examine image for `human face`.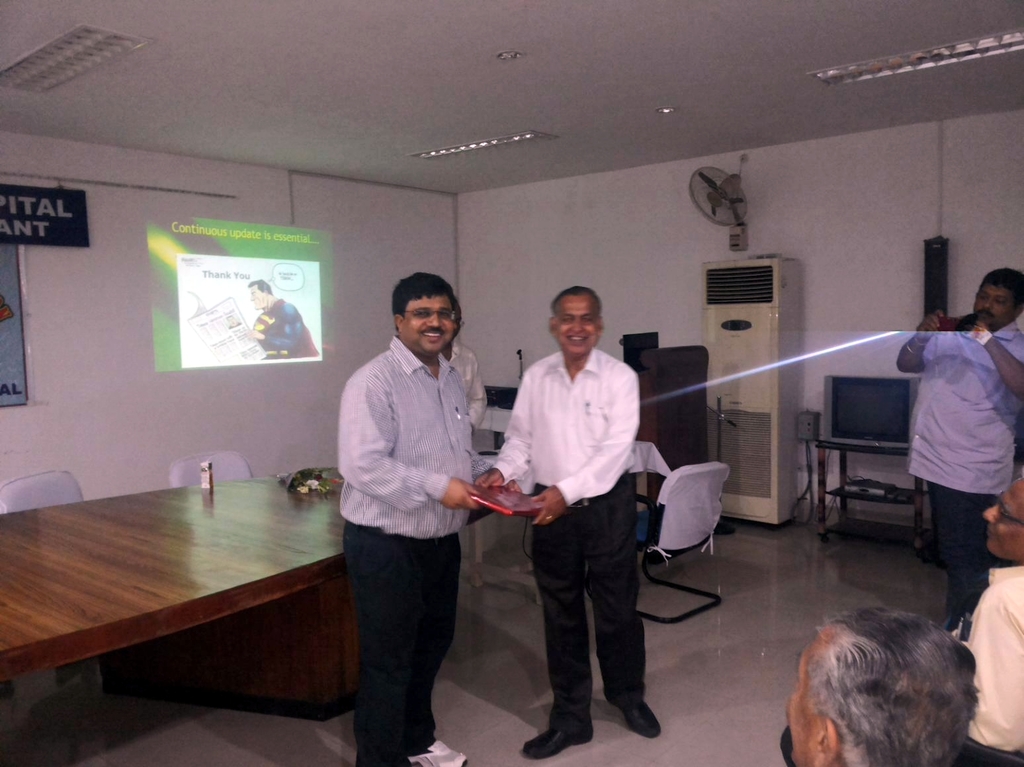
Examination result: 250 283 269 311.
